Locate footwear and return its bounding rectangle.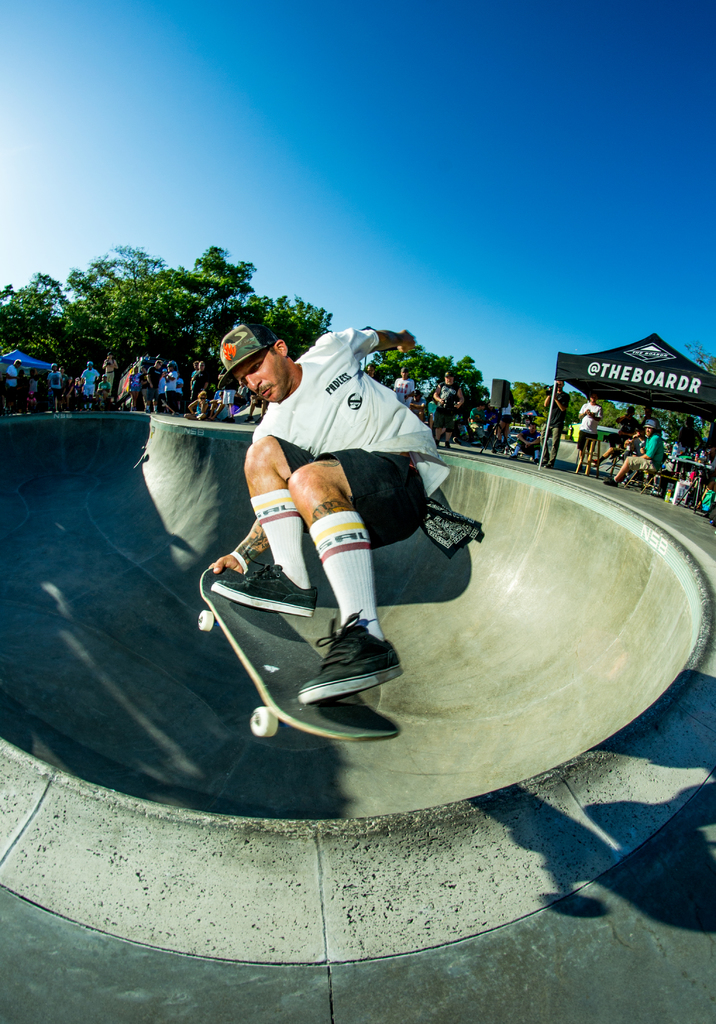
x1=205 y1=554 x2=316 y2=623.
